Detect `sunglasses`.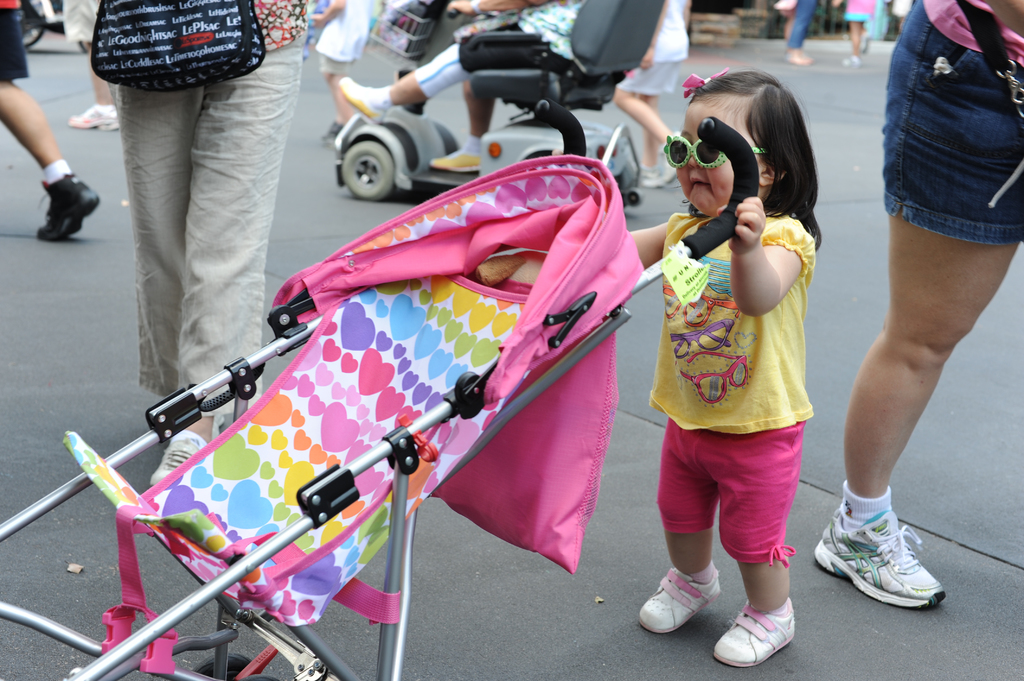
Detected at x1=659, y1=135, x2=765, y2=171.
